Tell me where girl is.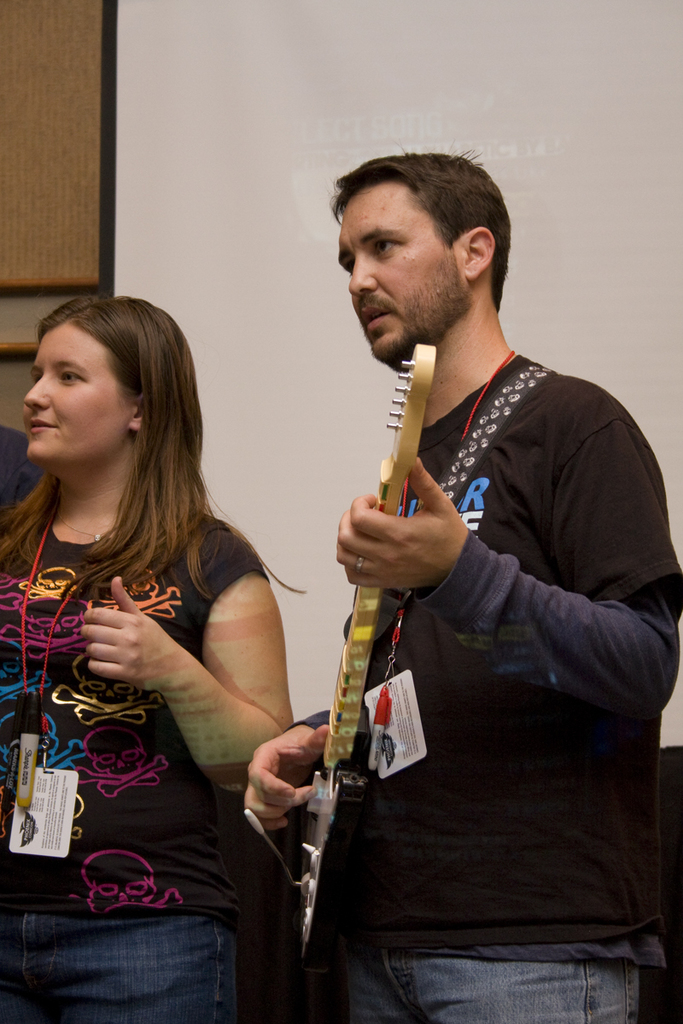
girl is at left=0, top=294, right=292, bottom=1023.
